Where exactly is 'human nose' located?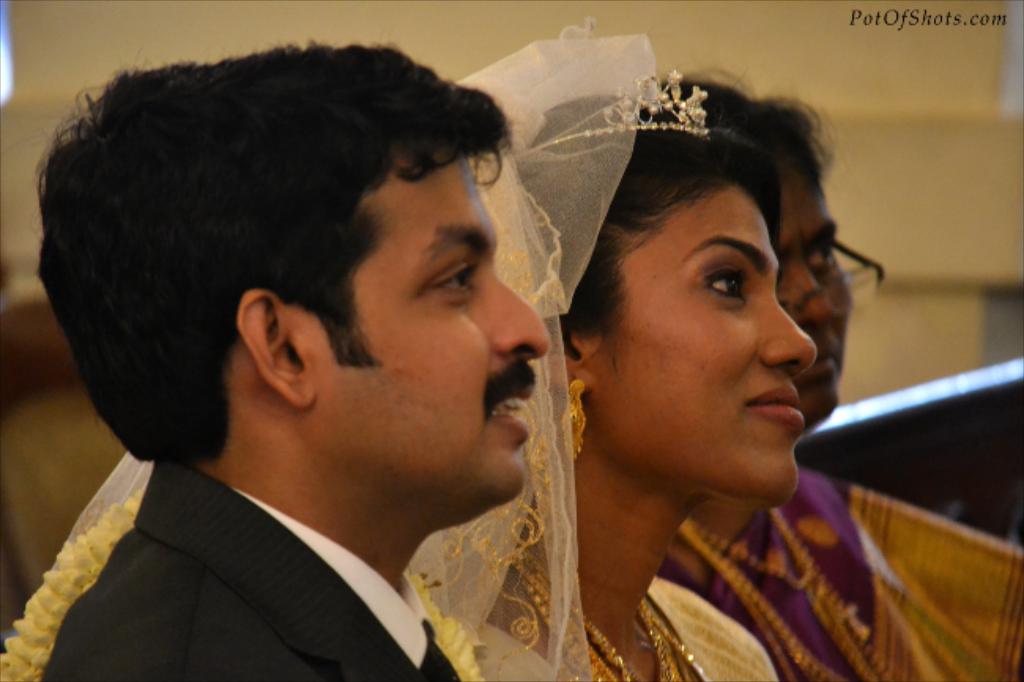
Its bounding box is 780, 255, 835, 321.
